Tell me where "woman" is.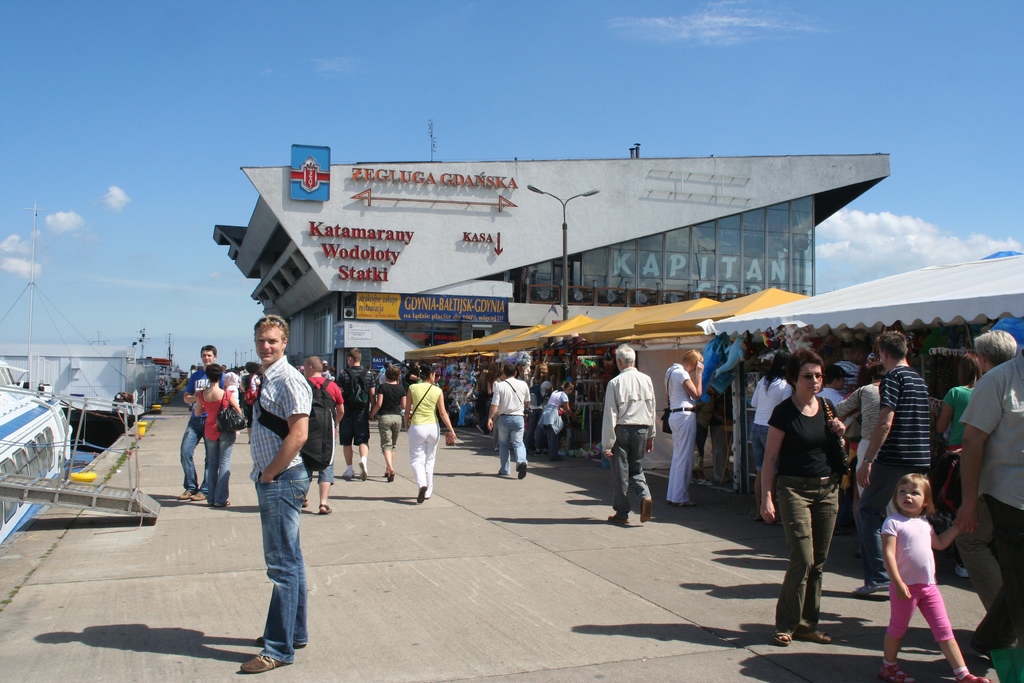
"woman" is at box(196, 361, 239, 519).
